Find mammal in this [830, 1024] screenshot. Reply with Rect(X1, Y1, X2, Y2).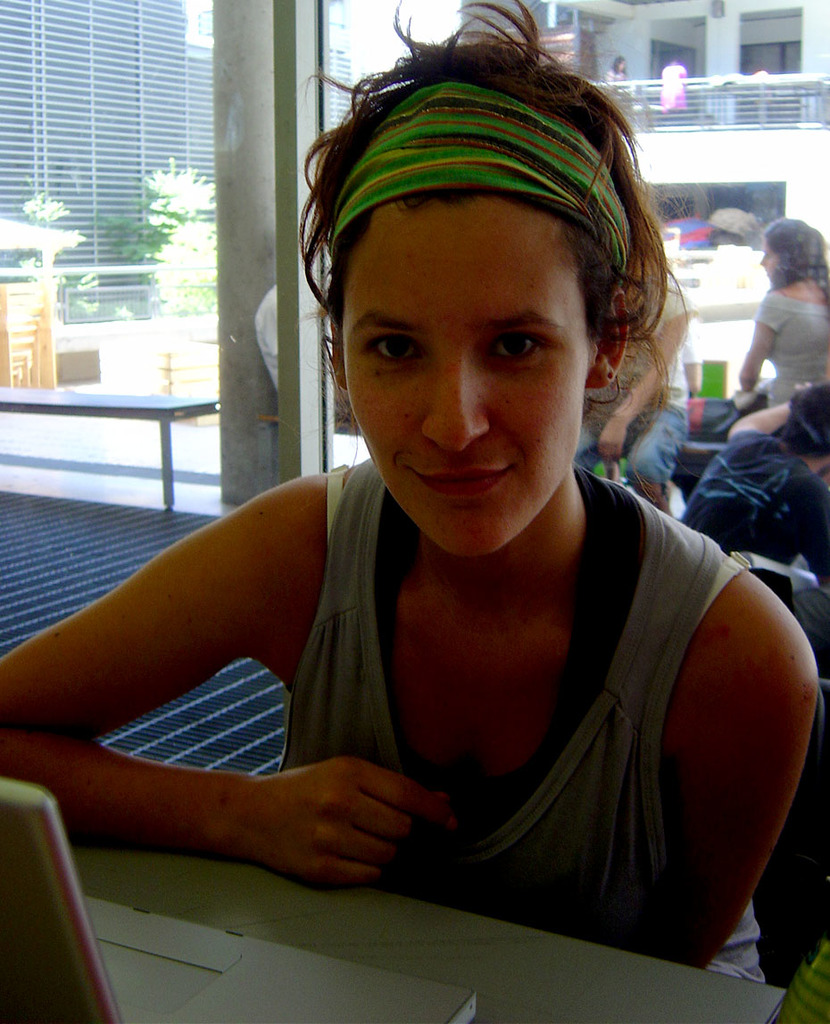
Rect(605, 54, 630, 107).
